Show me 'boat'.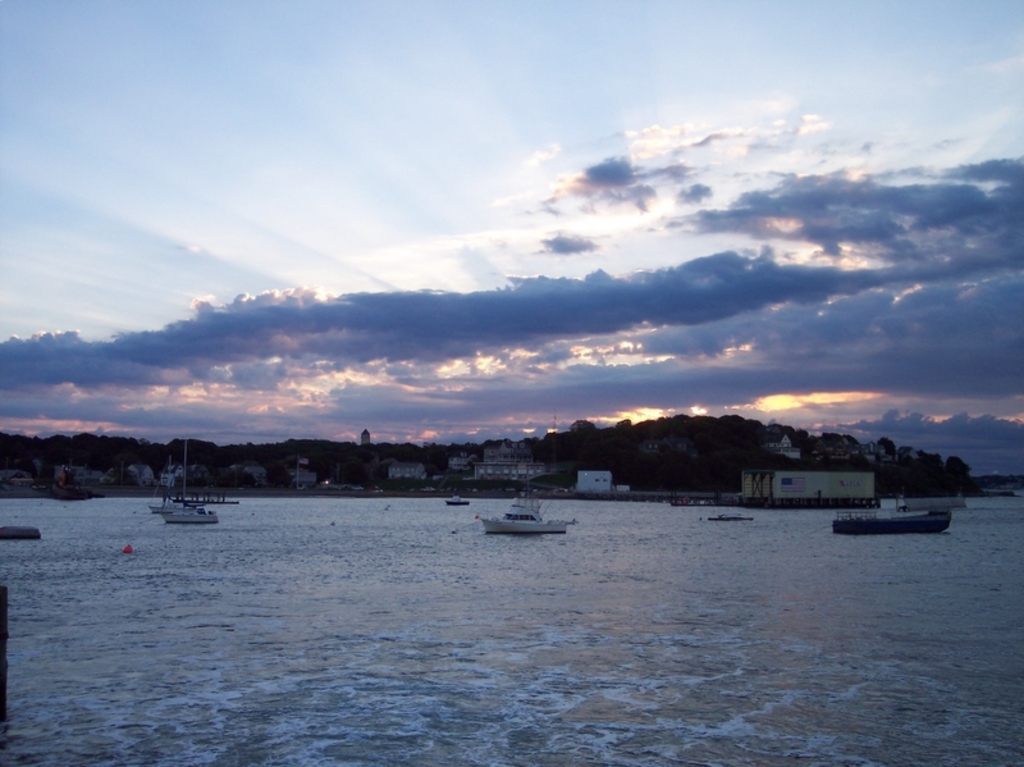
'boat' is here: [143, 472, 183, 516].
